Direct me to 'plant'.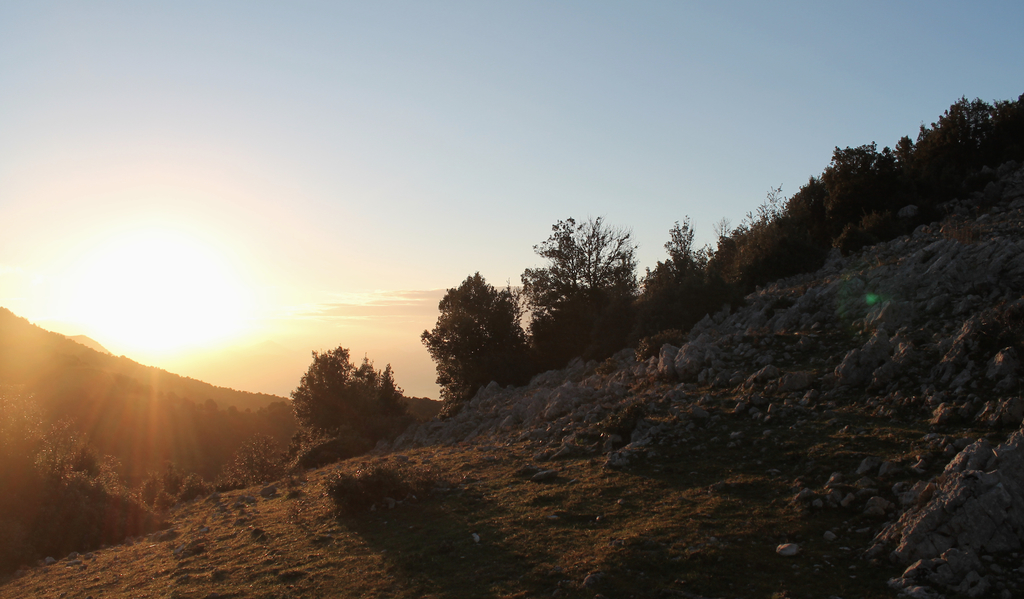
Direction: crop(367, 463, 410, 500).
